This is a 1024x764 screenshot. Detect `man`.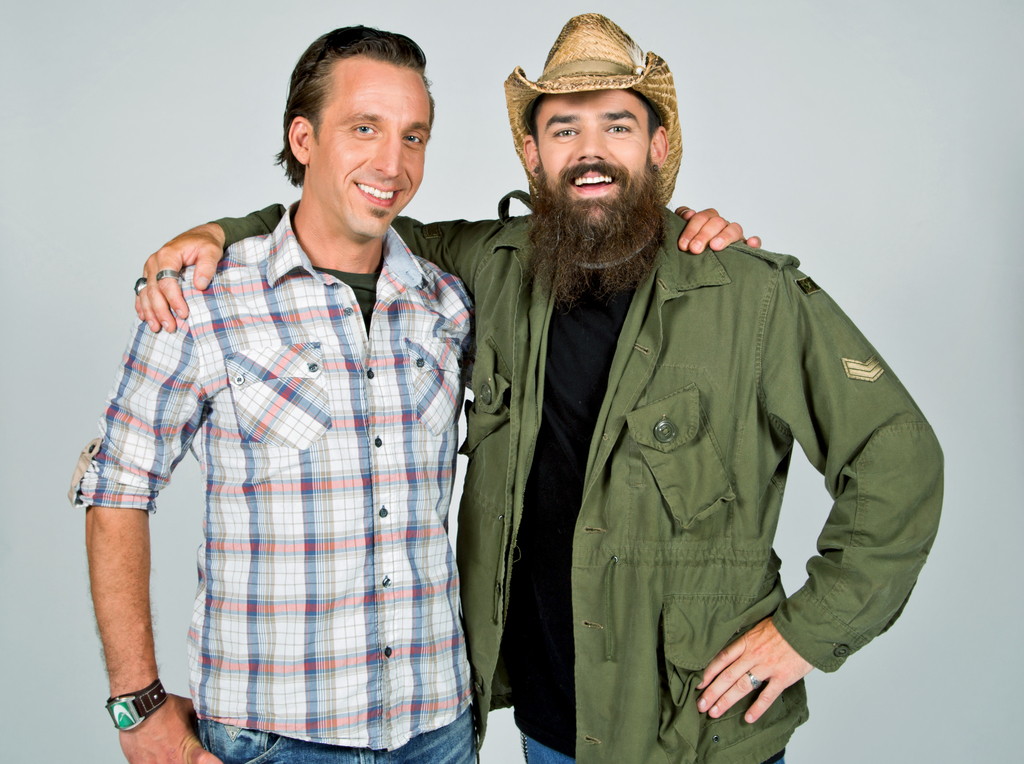
BBox(63, 21, 761, 763).
